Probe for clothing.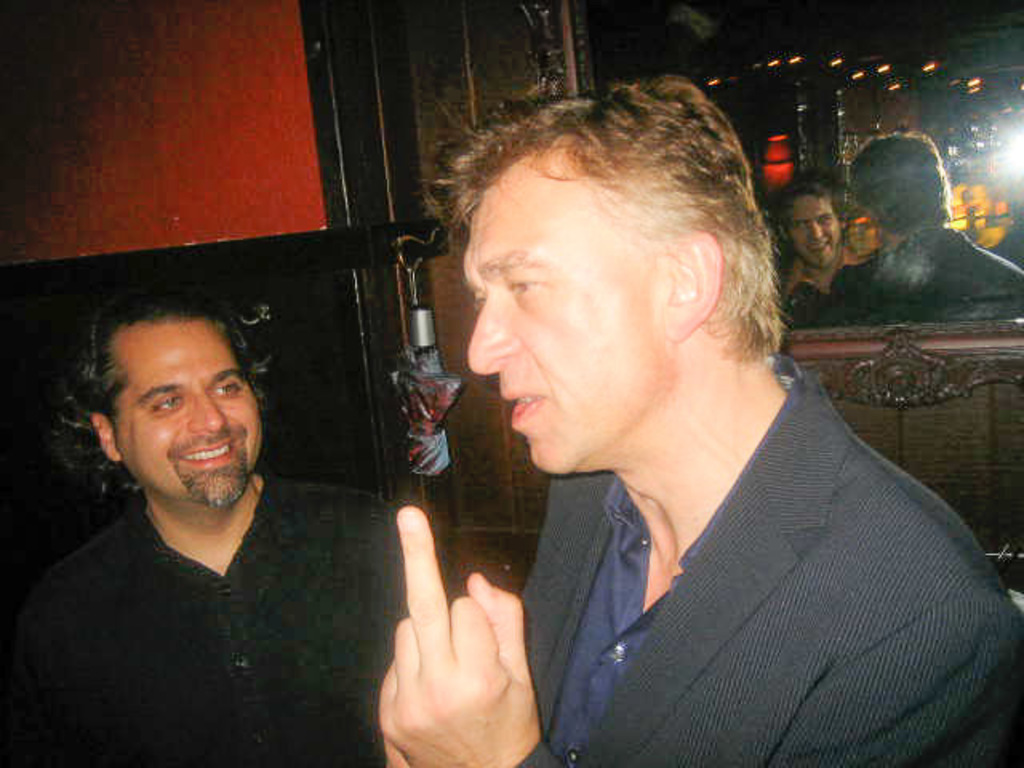
Probe result: [x1=0, y1=475, x2=408, y2=766].
